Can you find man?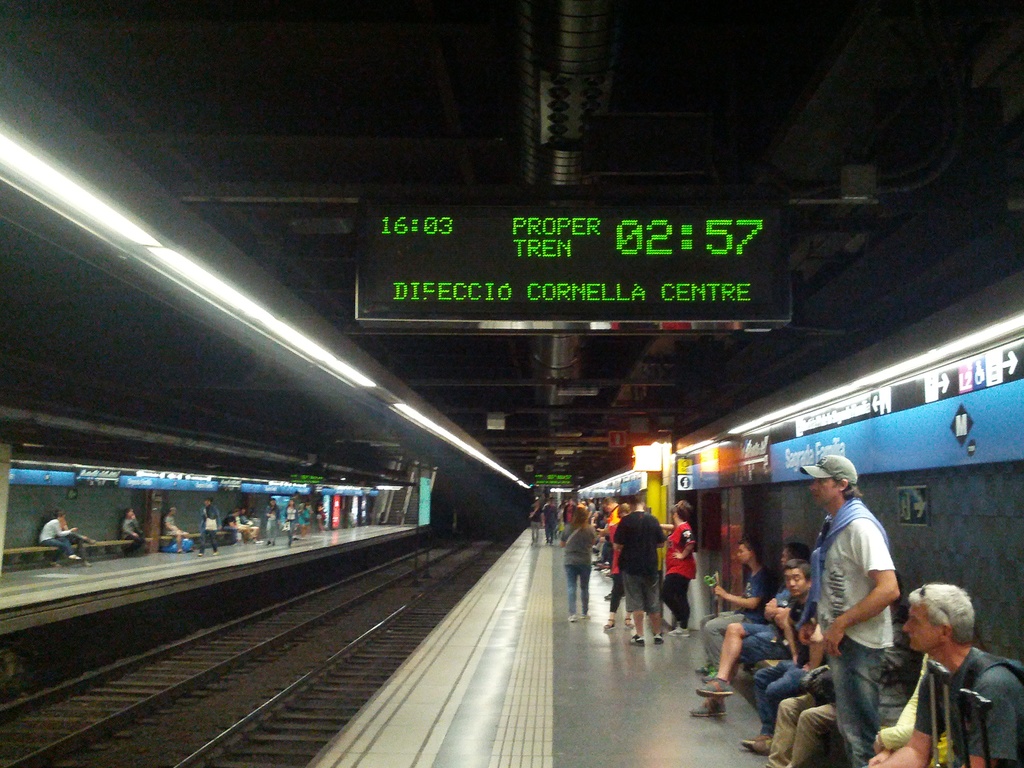
Yes, bounding box: 697/539/776/685.
